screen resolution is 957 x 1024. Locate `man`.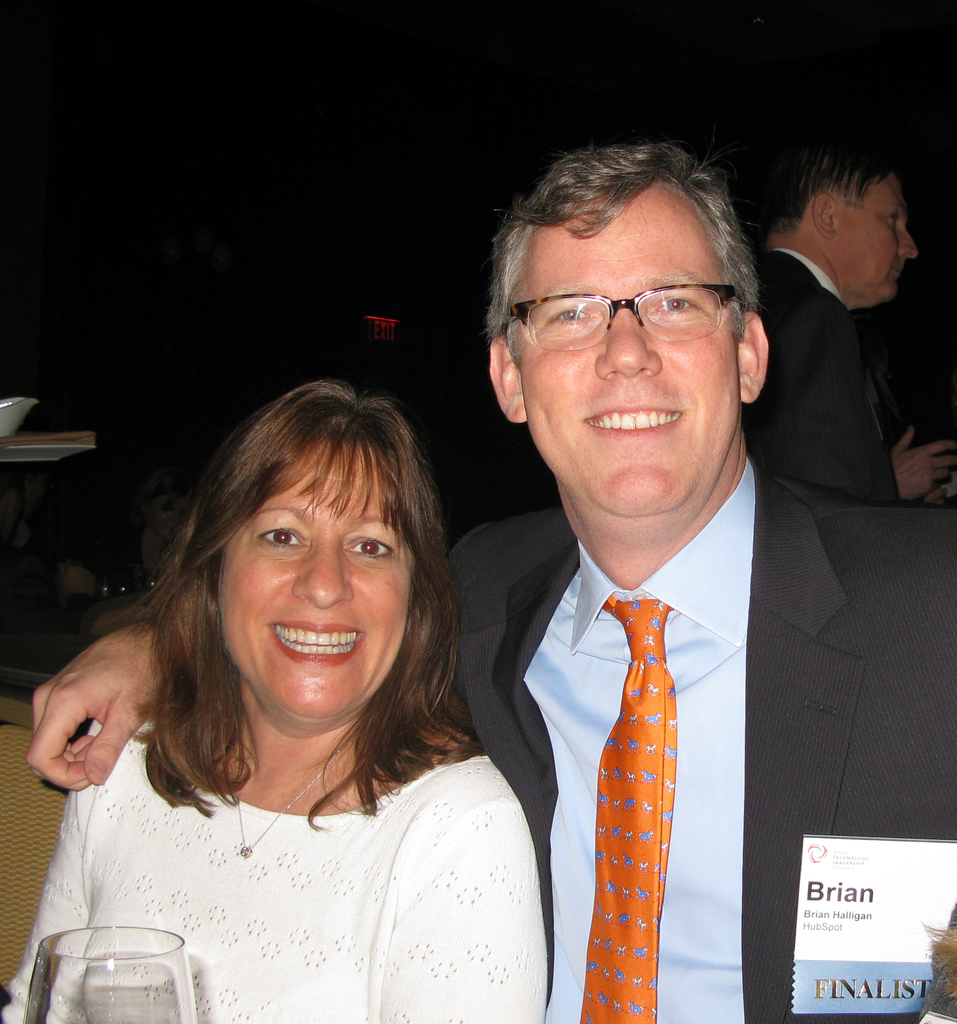
(x1=23, y1=136, x2=956, y2=1023).
